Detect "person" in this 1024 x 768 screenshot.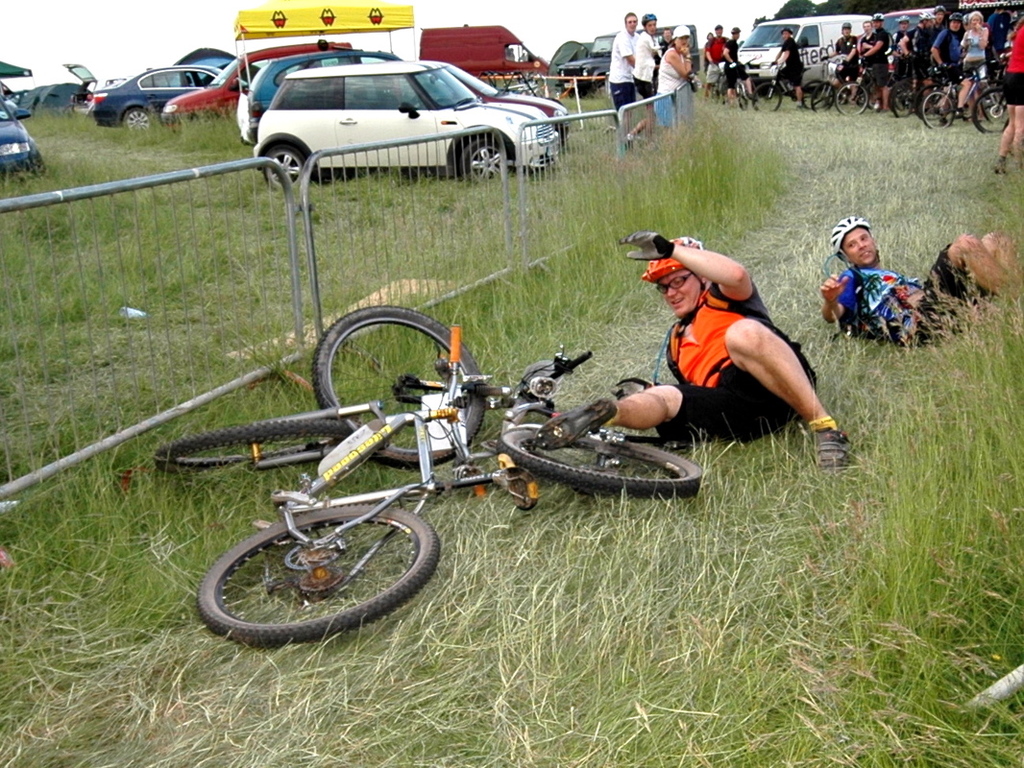
Detection: rect(819, 213, 1023, 348).
